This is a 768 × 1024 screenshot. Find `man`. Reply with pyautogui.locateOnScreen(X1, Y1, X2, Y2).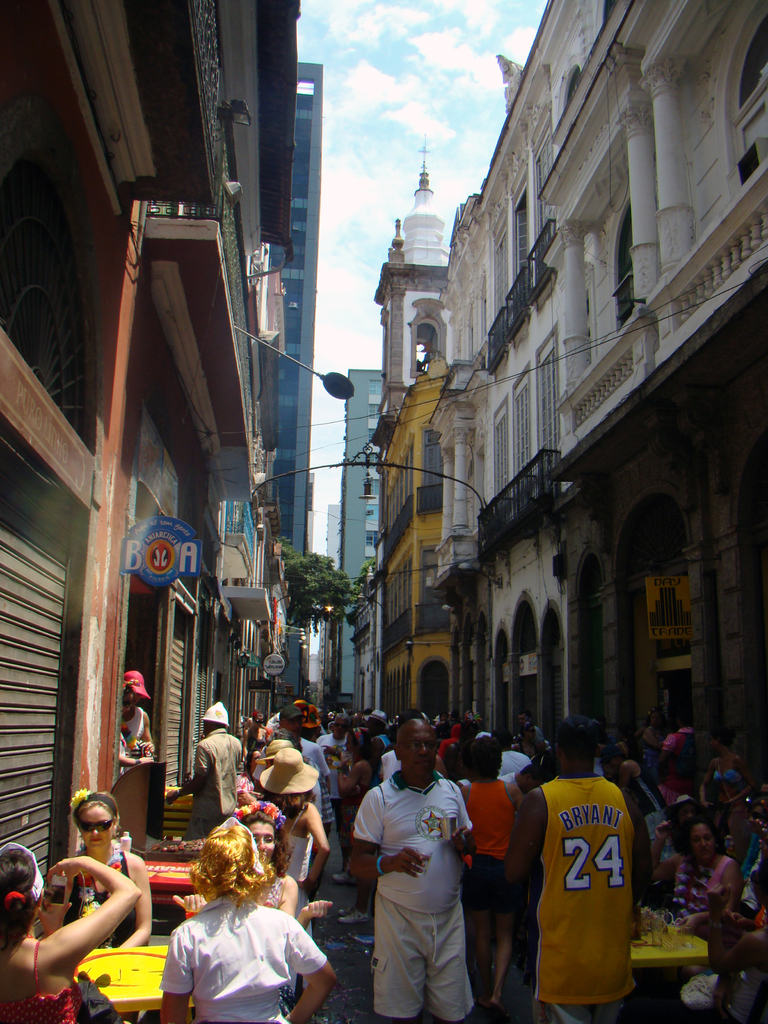
pyautogui.locateOnScreen(520, 710, 545, 742).
